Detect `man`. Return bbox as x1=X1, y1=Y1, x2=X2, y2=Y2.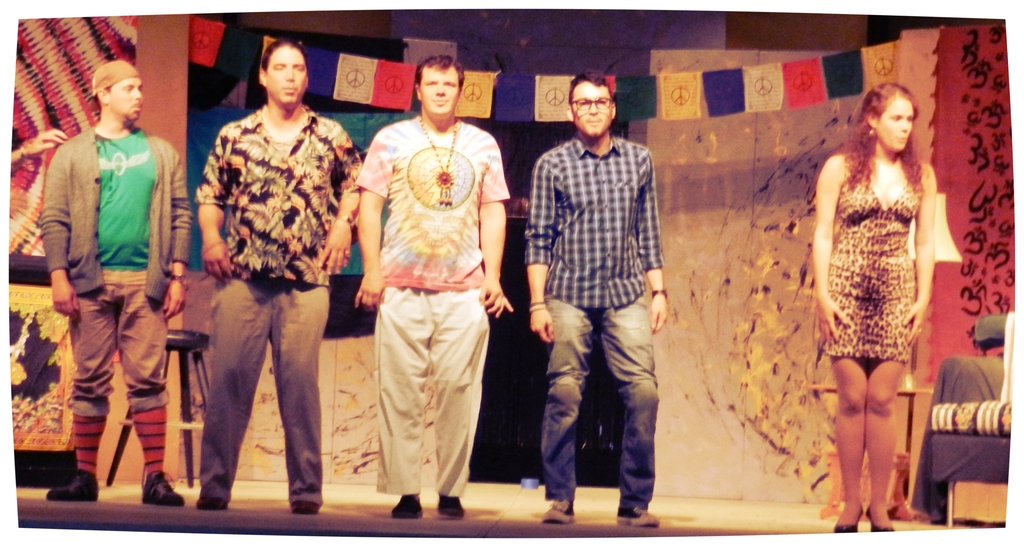
x1=37, y1=58, x2=189, y2=509.
